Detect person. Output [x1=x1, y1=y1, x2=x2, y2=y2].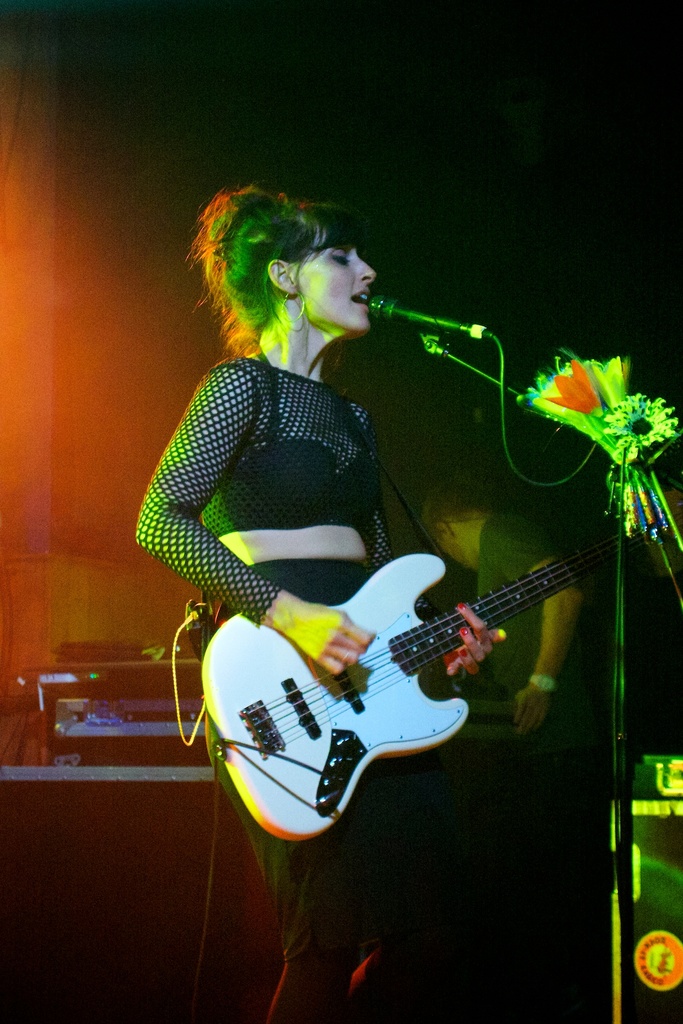
[x1=418, y1=483, x2=586, y2=1023].
